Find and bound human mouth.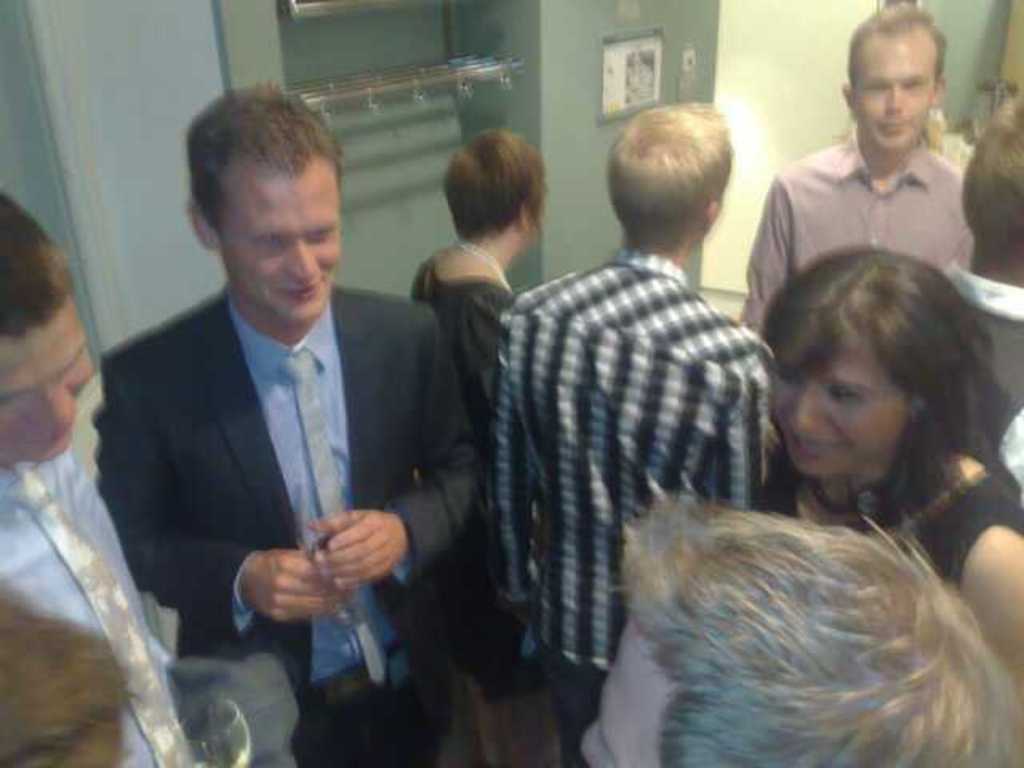
Bound: [left=32, top=422, right=66, bottom=453].
